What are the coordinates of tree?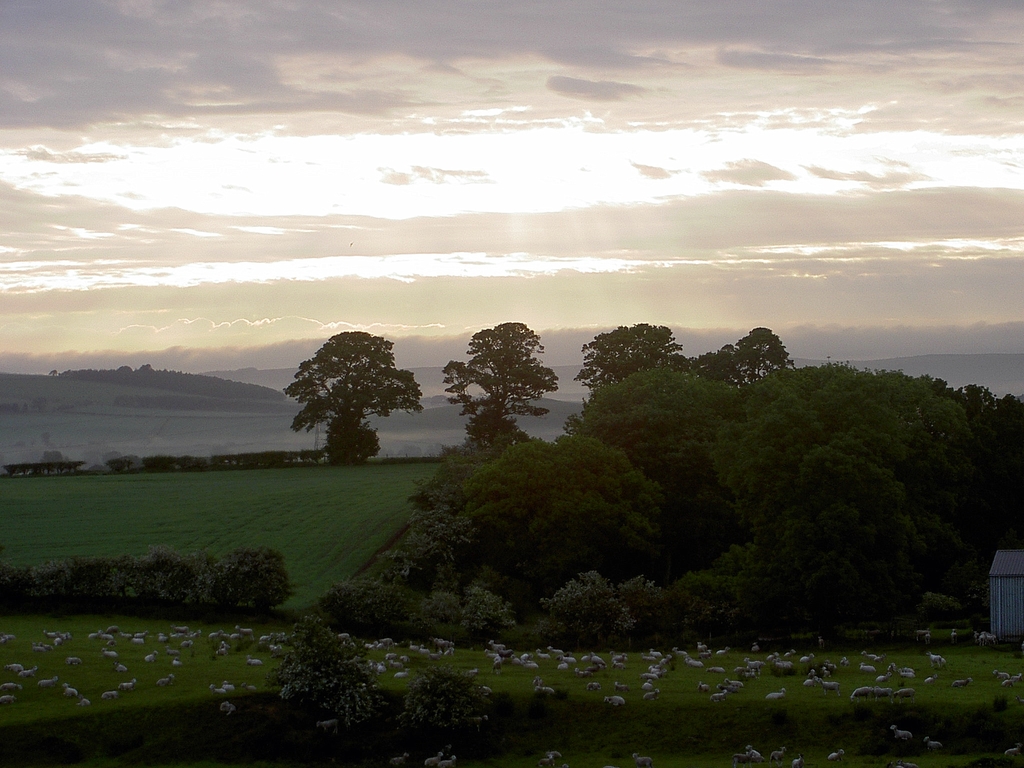
145:452:174:476.
